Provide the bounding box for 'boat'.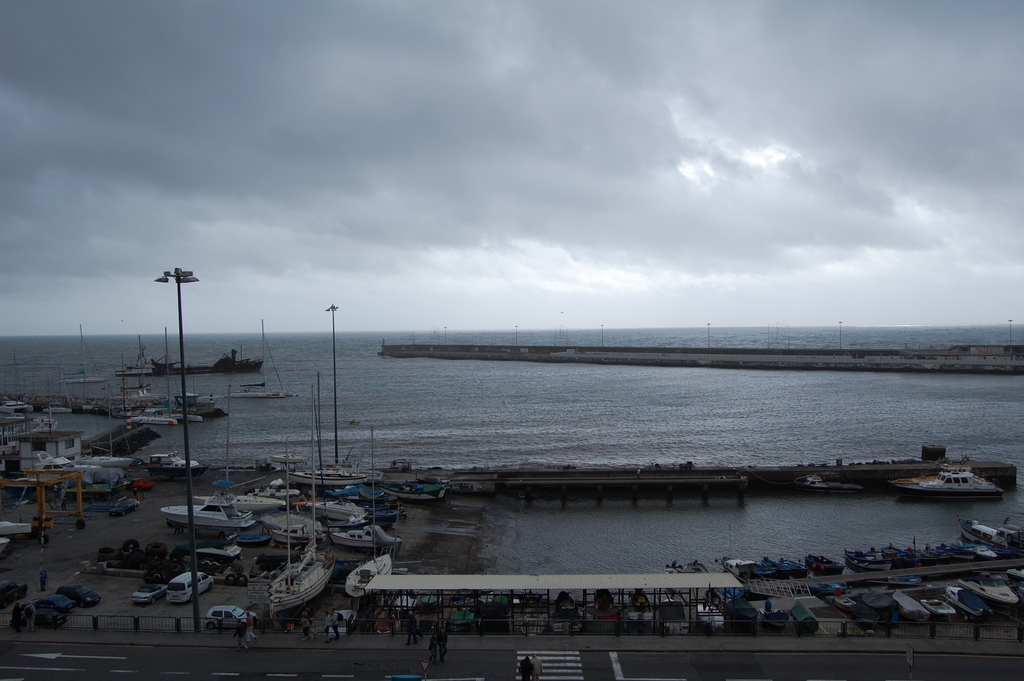
(627, 590, 650, 627).
